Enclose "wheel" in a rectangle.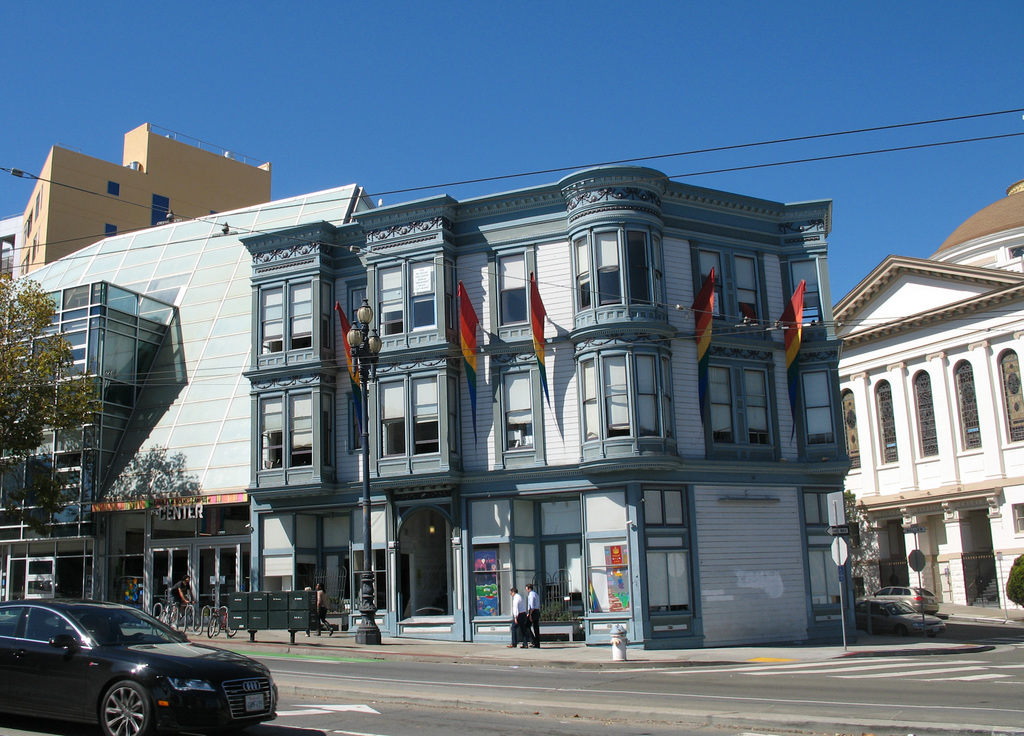
185 612 200 632.
